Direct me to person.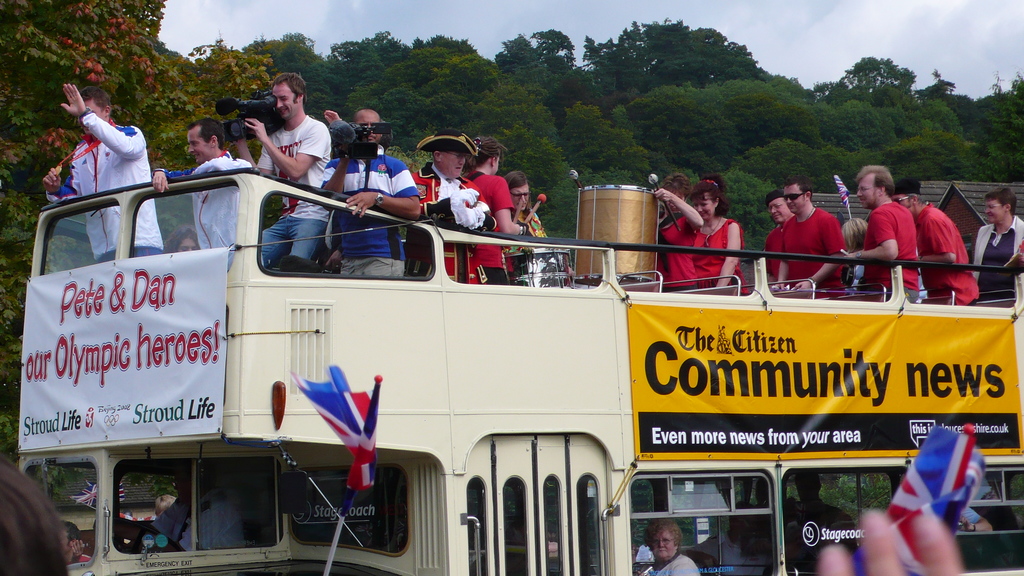
Direction: crop(785, 468, 858, 573).
